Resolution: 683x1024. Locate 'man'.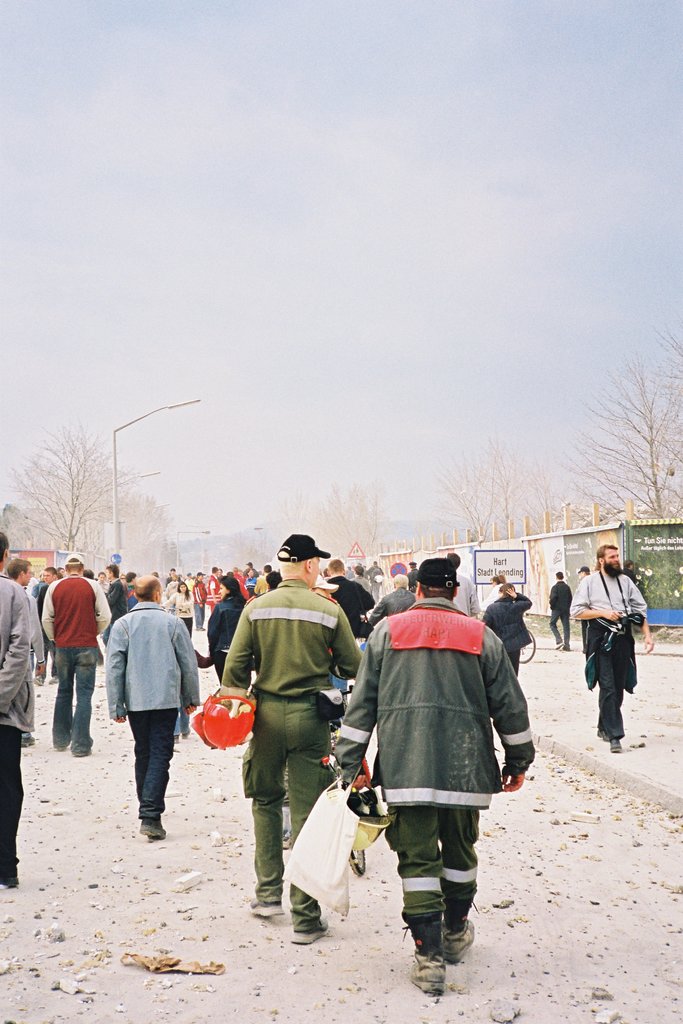
{"left": 0, "top": 534, "right": 40, "bottom": 888}.
